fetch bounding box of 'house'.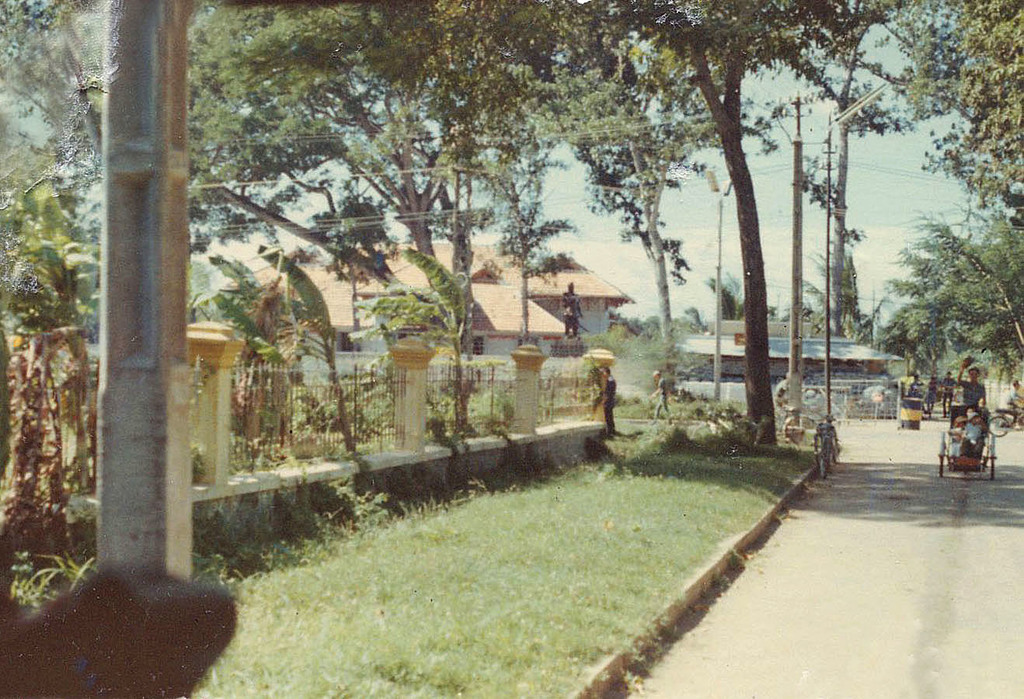
Bbox: rect(218, 229, 636, 358).
